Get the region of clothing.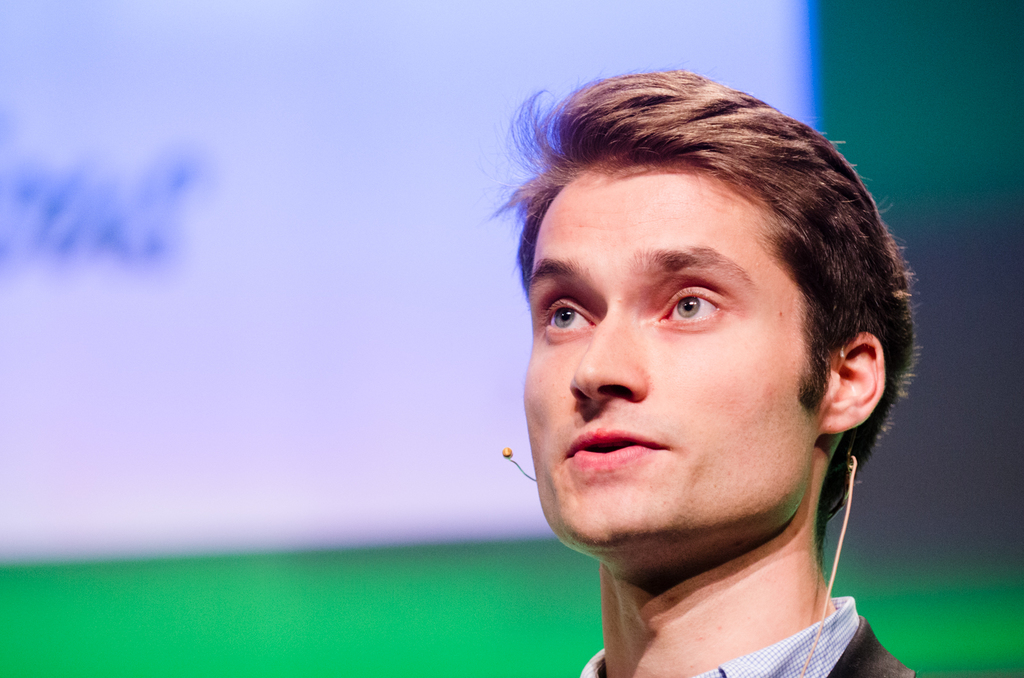
left=577, top=596, right=922, bottom=677.
